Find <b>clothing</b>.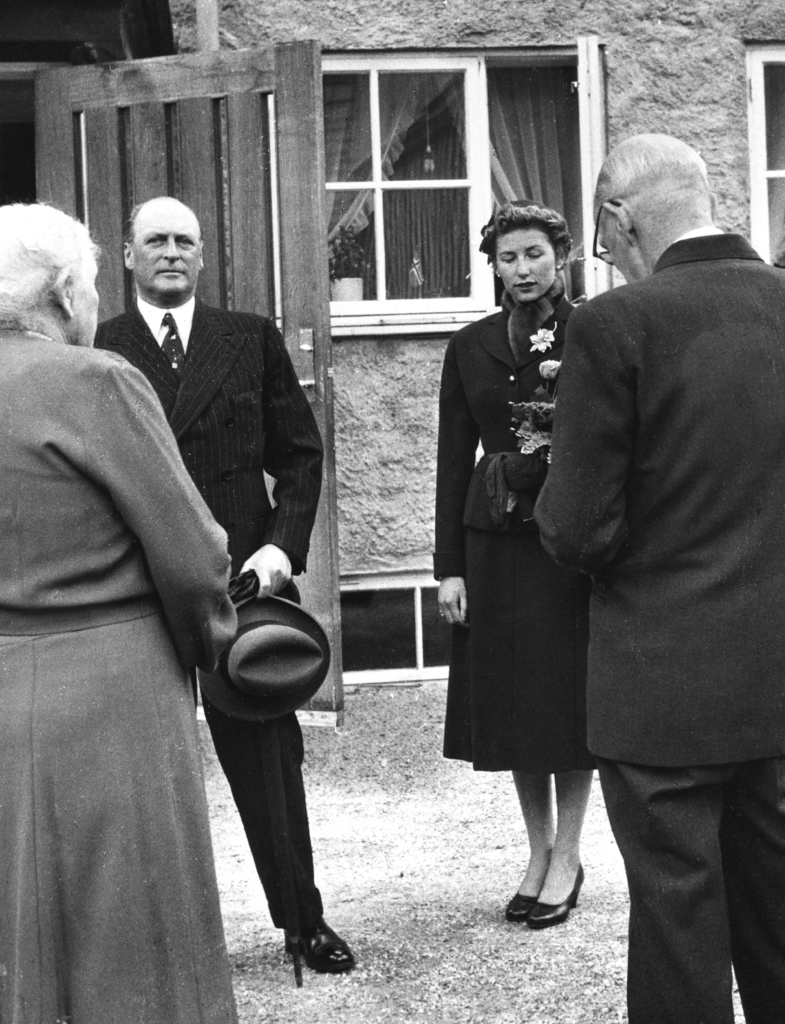
bbox=[535, 220, 784, 1004].
